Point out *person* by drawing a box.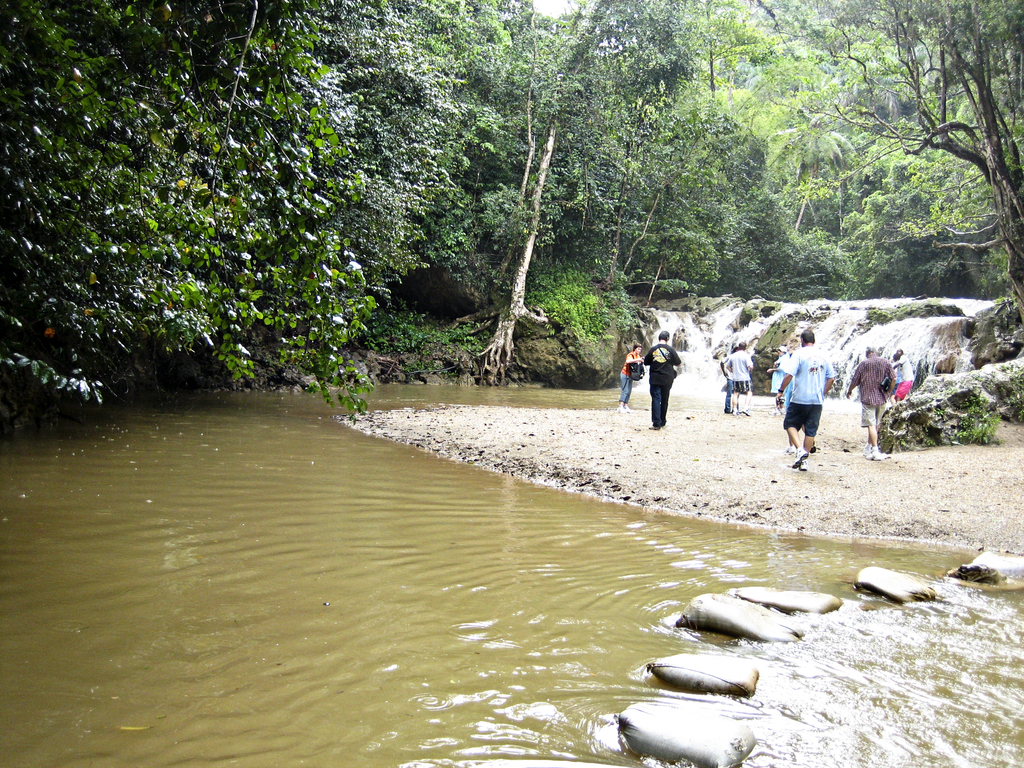
bbox=[845, 348, 897, 461].
